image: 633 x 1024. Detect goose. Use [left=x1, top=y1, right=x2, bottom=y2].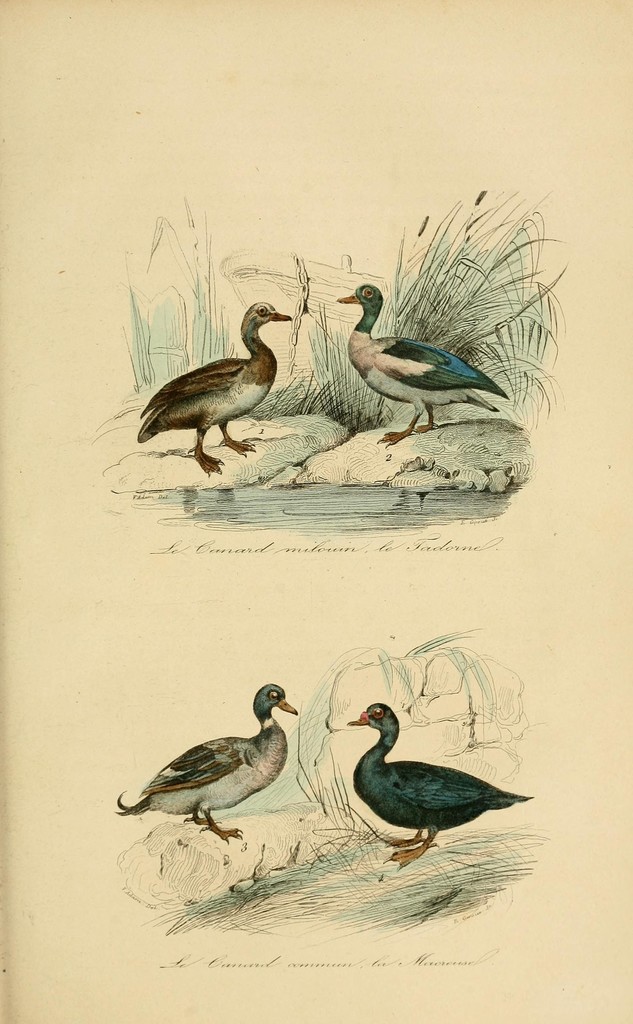
[left=345, top=701, right=527, bottom=865].
